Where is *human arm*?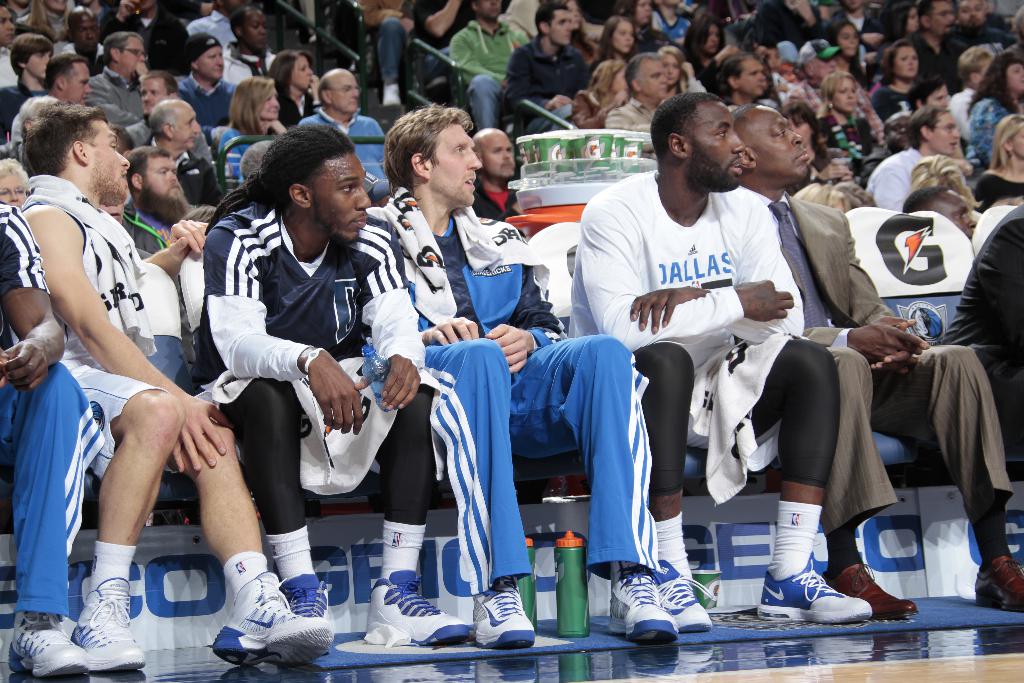
box=[218, 220, 364, 436].
